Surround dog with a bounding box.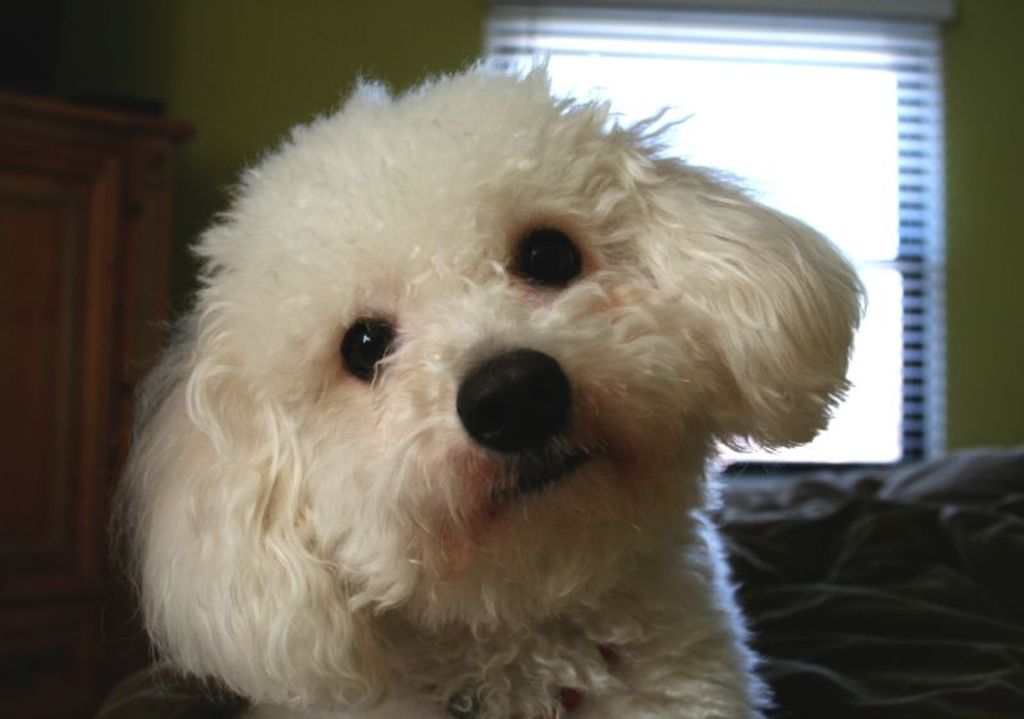
110/43/863/718.
